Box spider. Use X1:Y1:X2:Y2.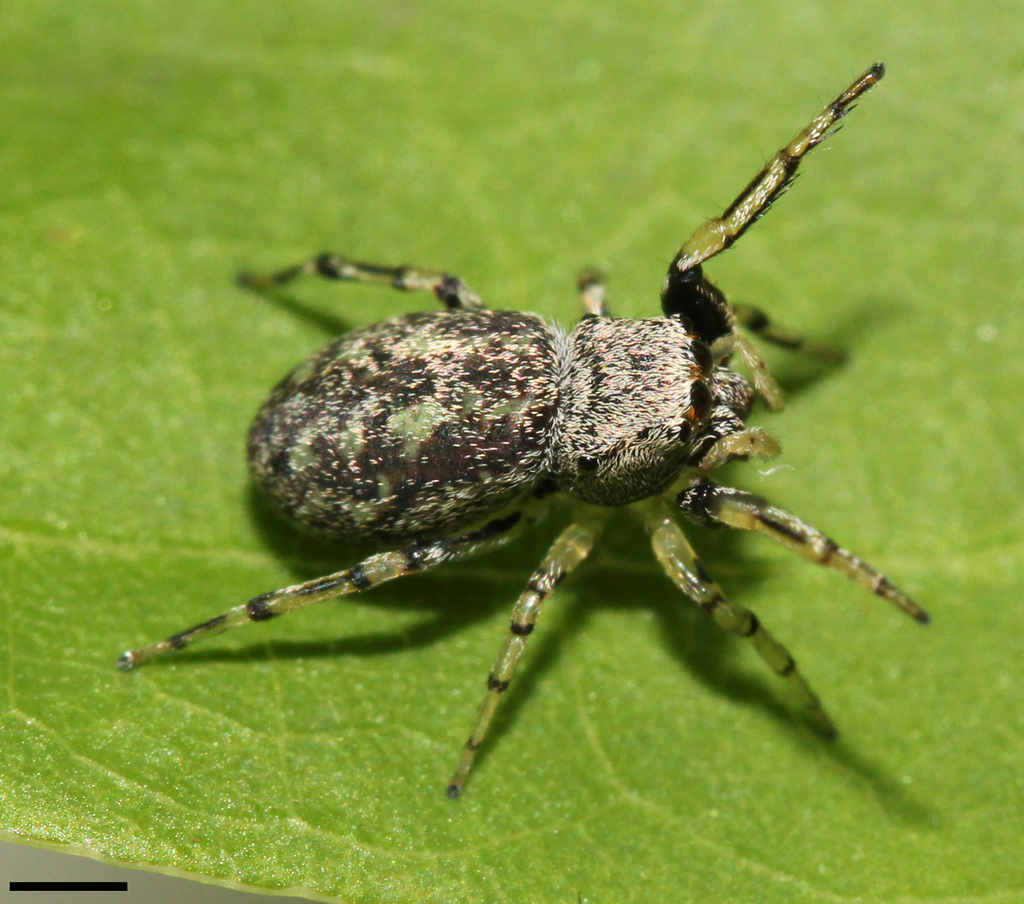
115:66:930:808.
